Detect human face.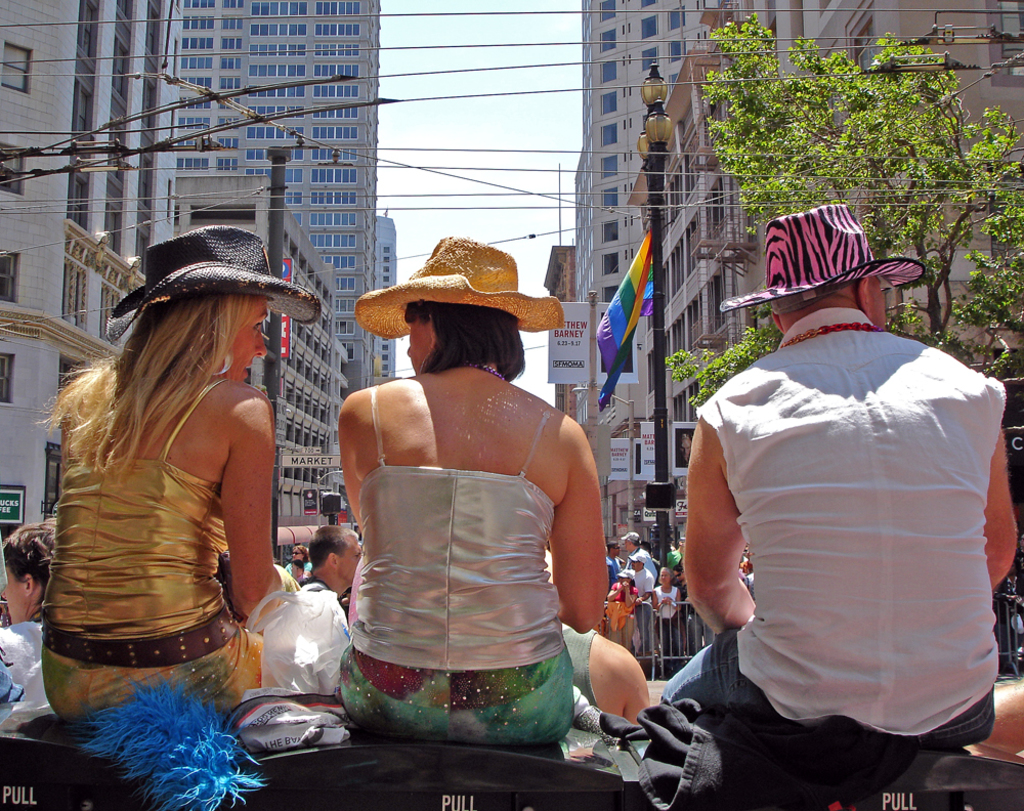
Detected at <region>230, 300, 268, 388</region>.
